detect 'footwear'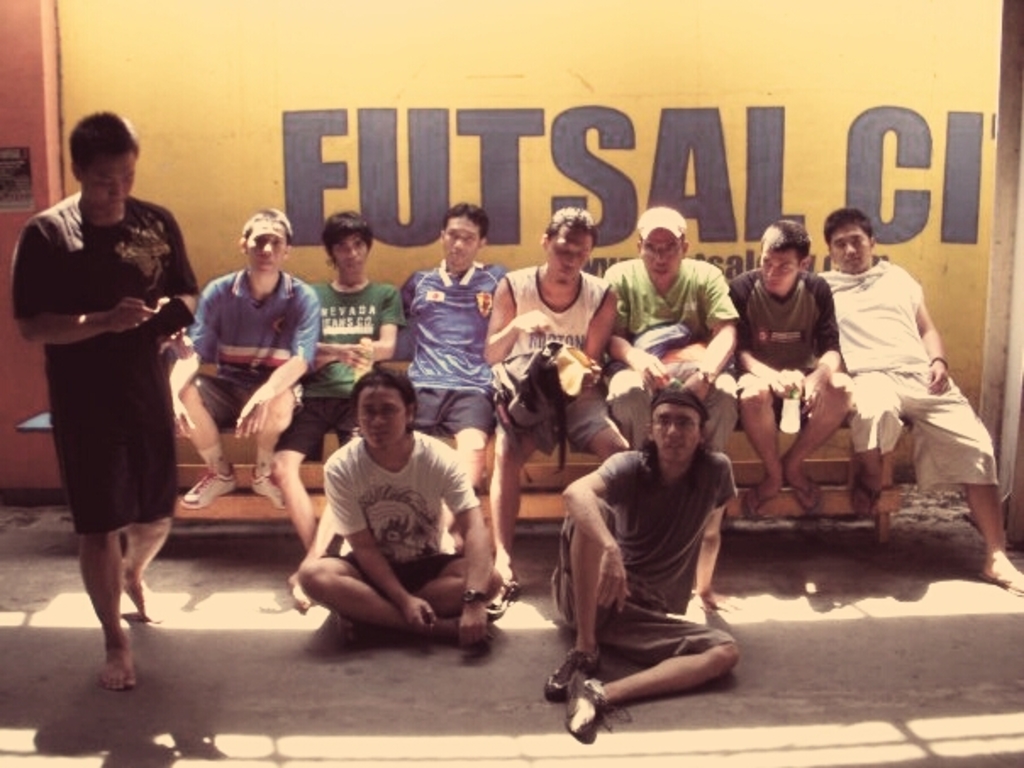
left=334, top=612, right=358, bottom=649
